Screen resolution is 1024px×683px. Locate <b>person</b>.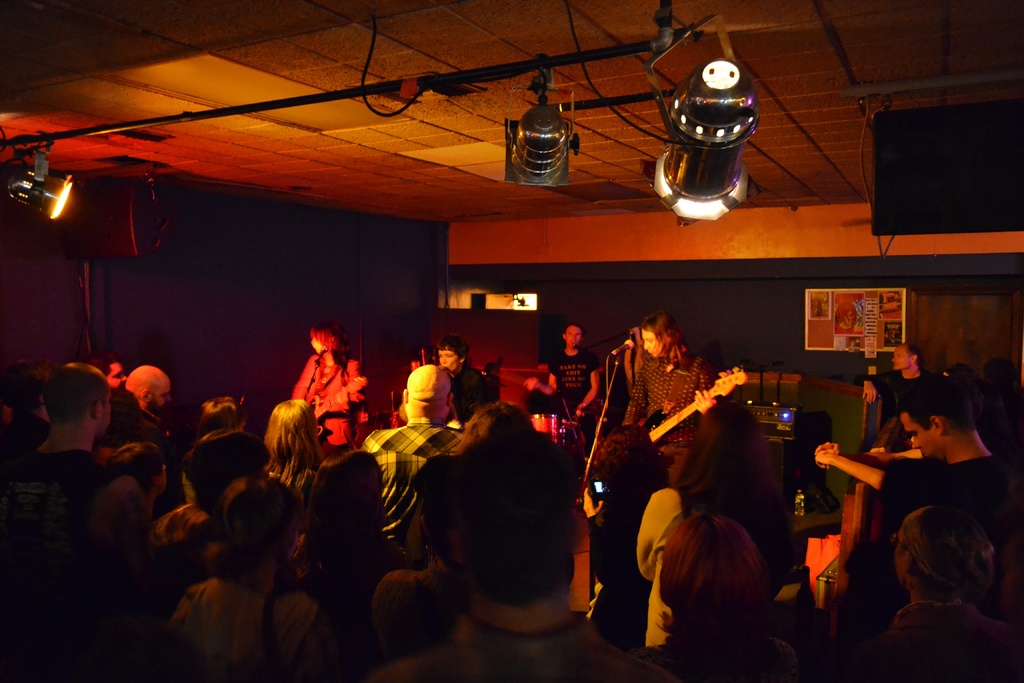
260/393/323/483.
